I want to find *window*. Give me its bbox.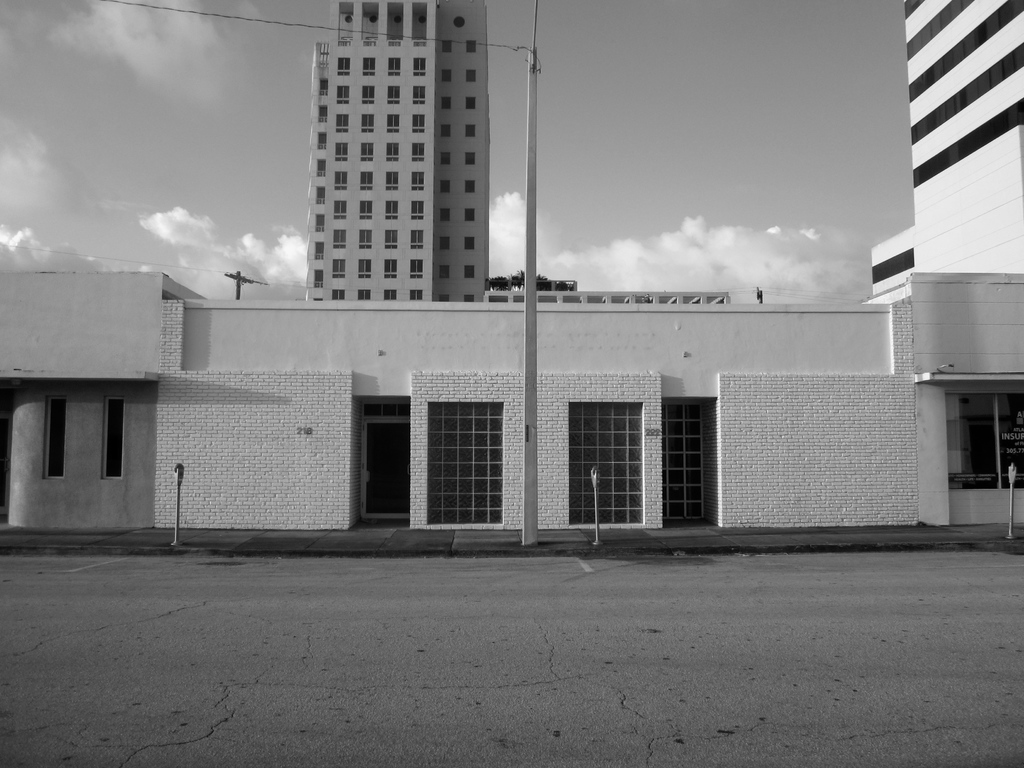
315,243,324,253.
